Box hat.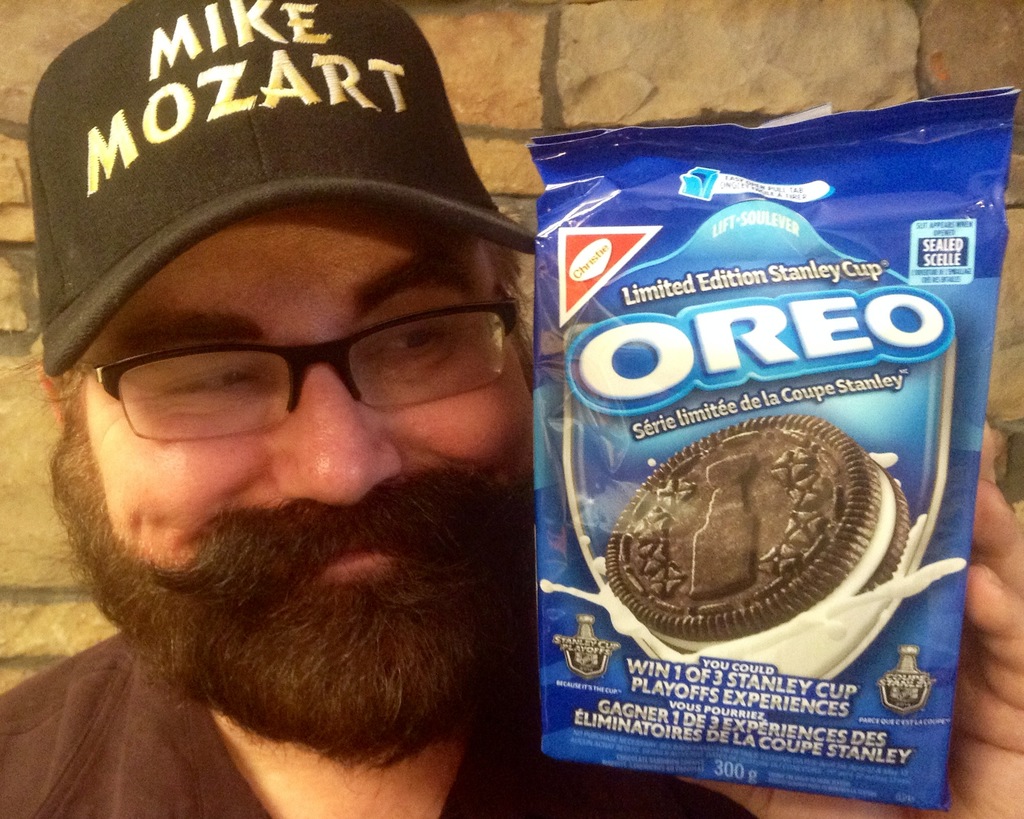
(left=24, top=0, right=542, bottom=378).
